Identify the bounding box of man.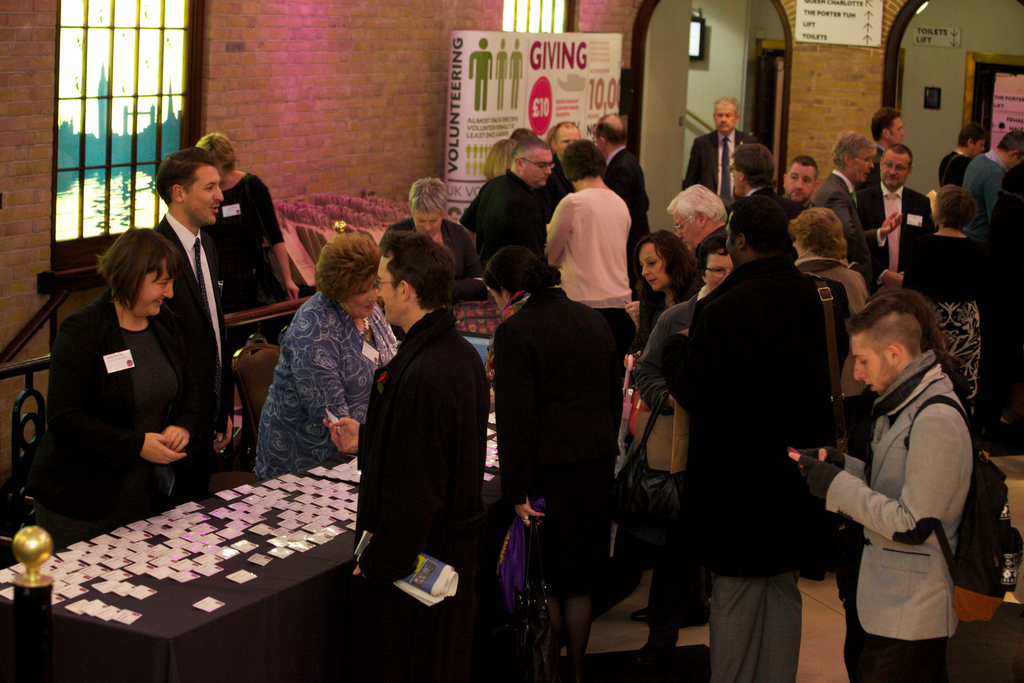
rect(150, 144, 237, 505).
